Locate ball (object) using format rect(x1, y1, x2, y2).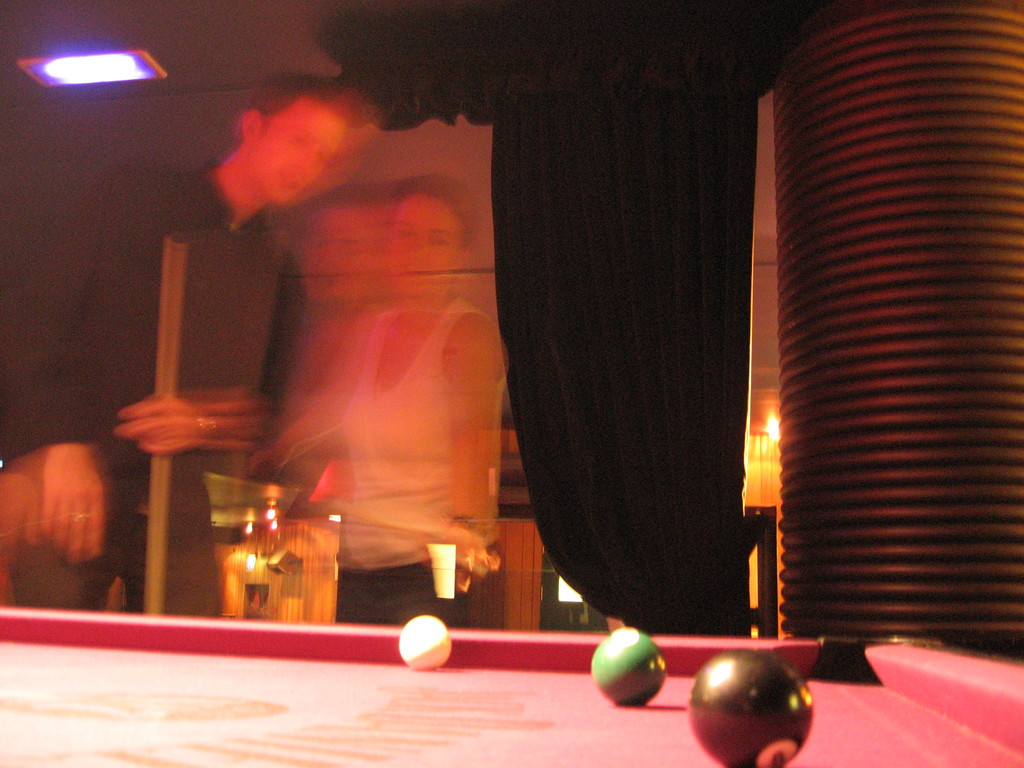
rect(593, 626, 666, 709).
